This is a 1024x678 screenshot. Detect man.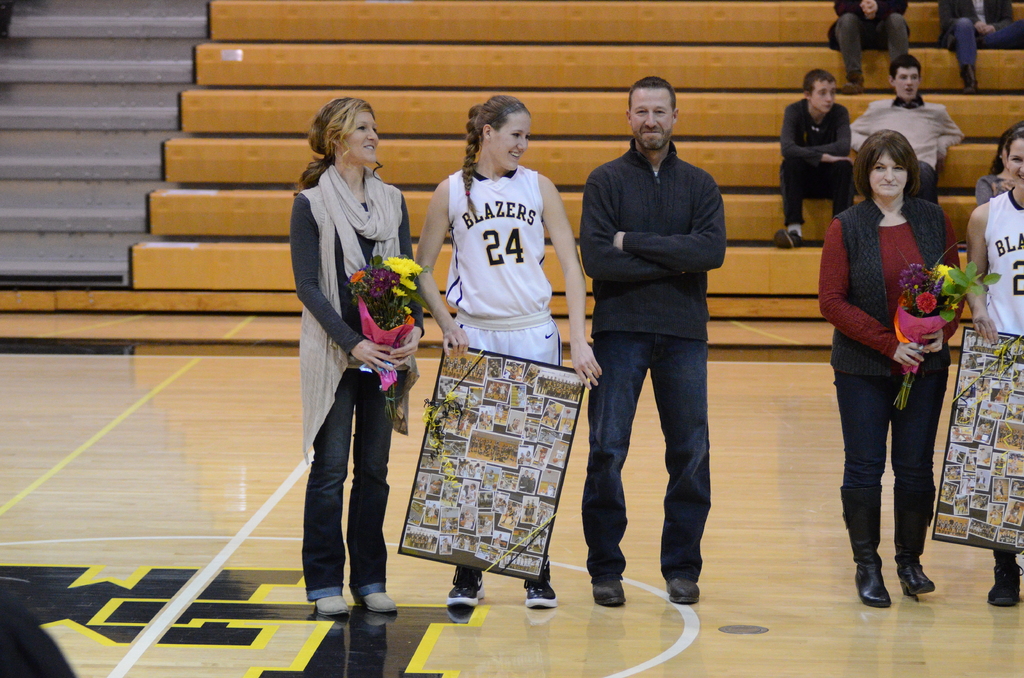
rect(850, 56, 964, 203).
